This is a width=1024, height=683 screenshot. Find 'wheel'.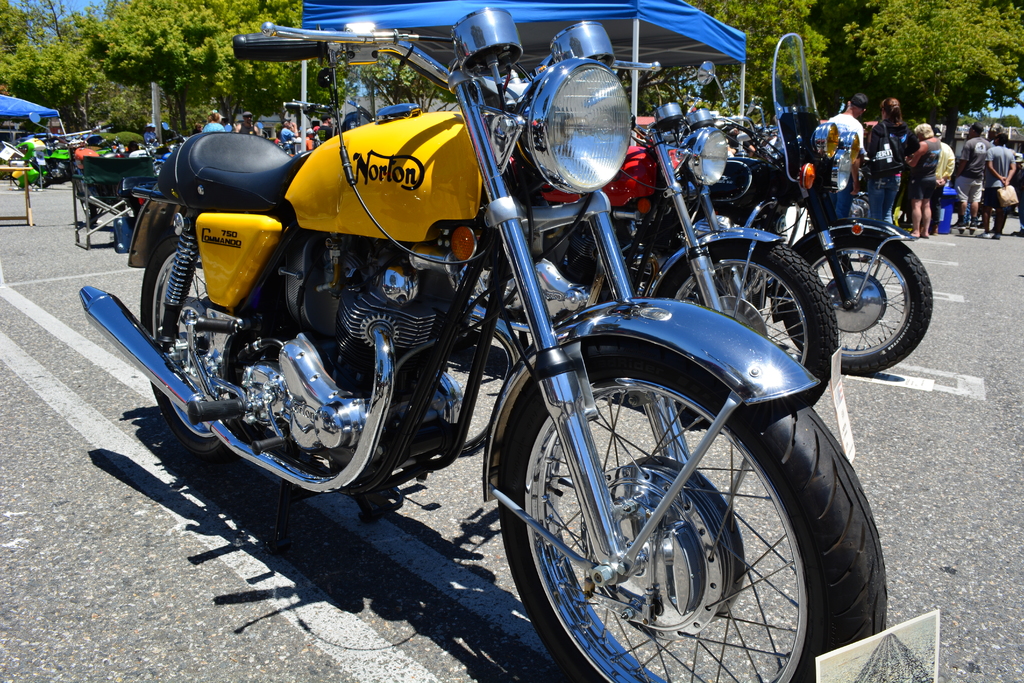
Bounding box: rect(490, 342, 888, 682).
